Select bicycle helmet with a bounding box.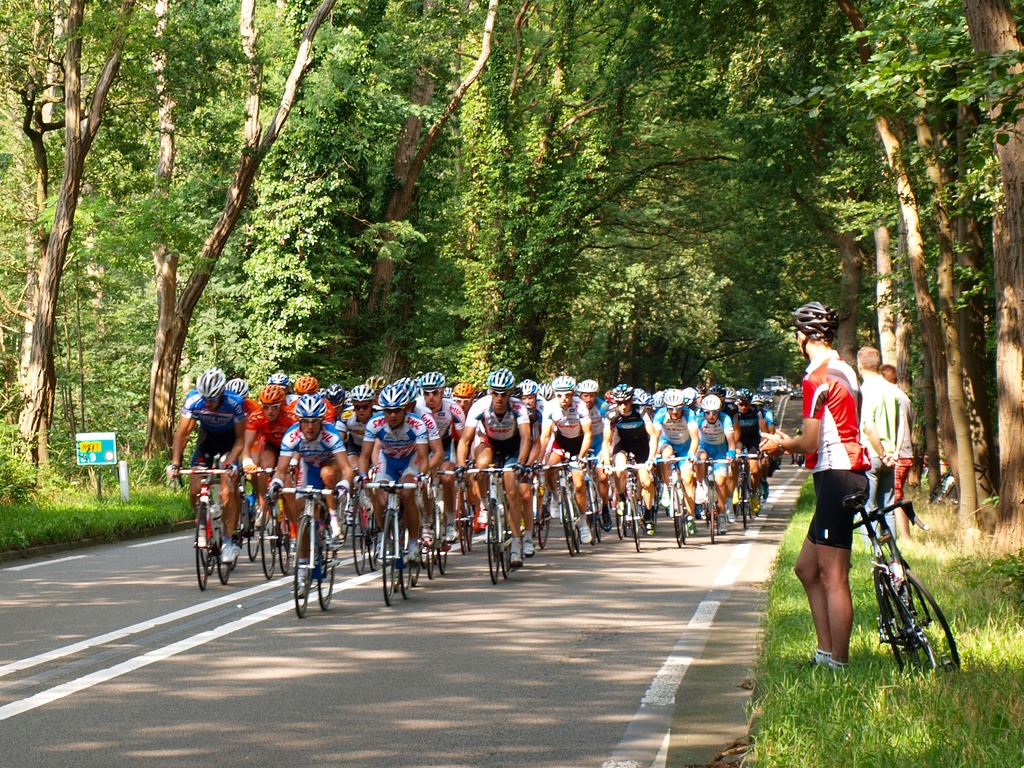
rect(455, 382, 470, 397).
